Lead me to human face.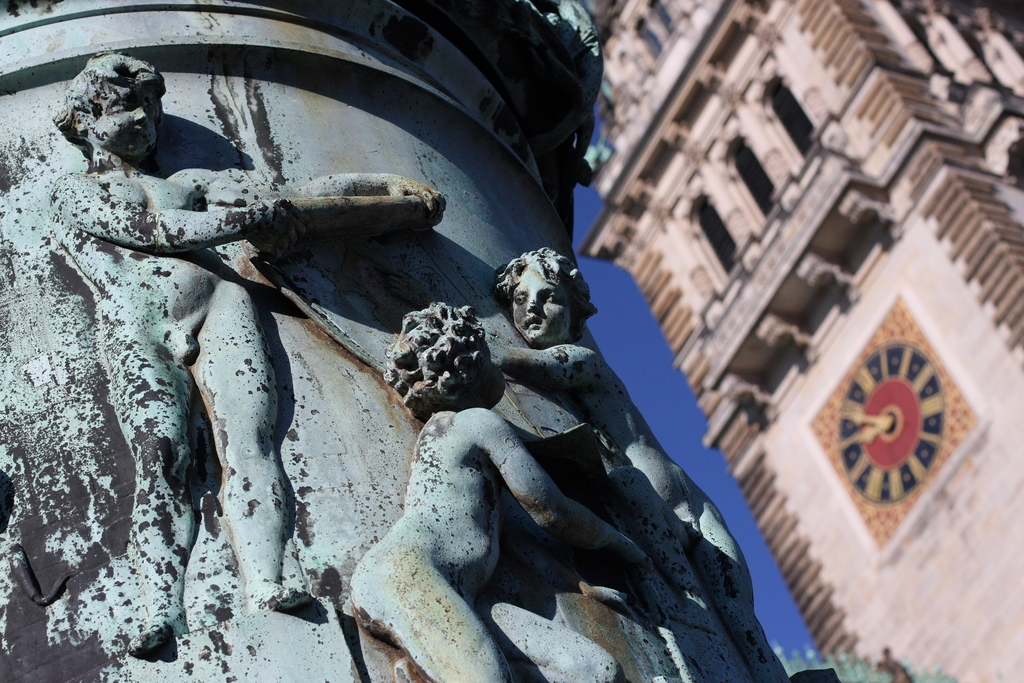
Lead to detection(480, 342, 505, 408).
